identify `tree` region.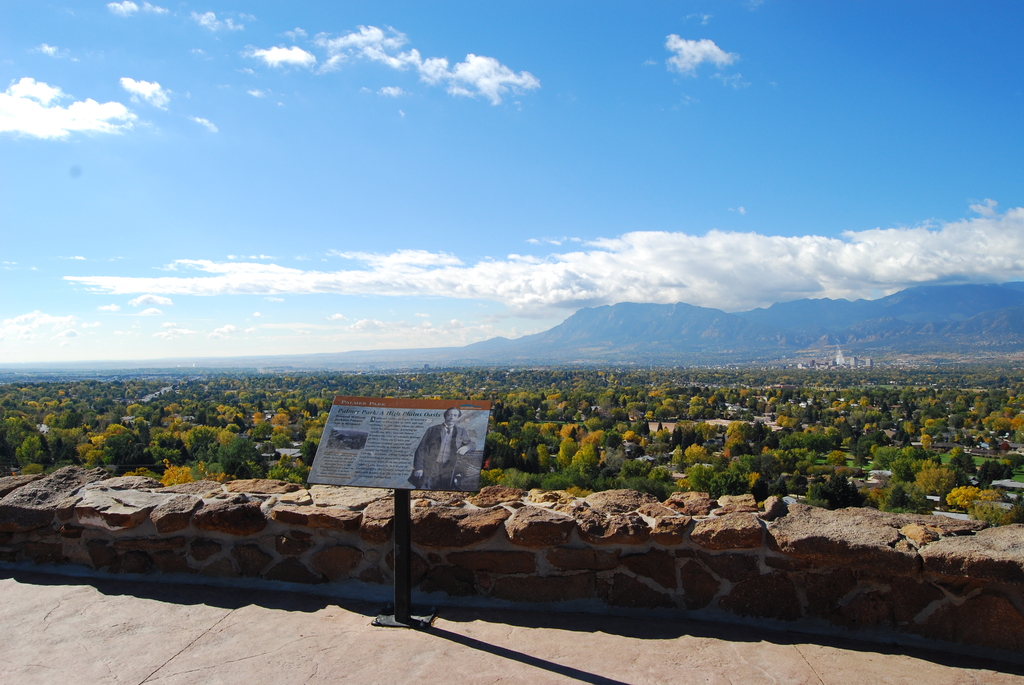
Region: bbox=[170, 418, 188, 434].
